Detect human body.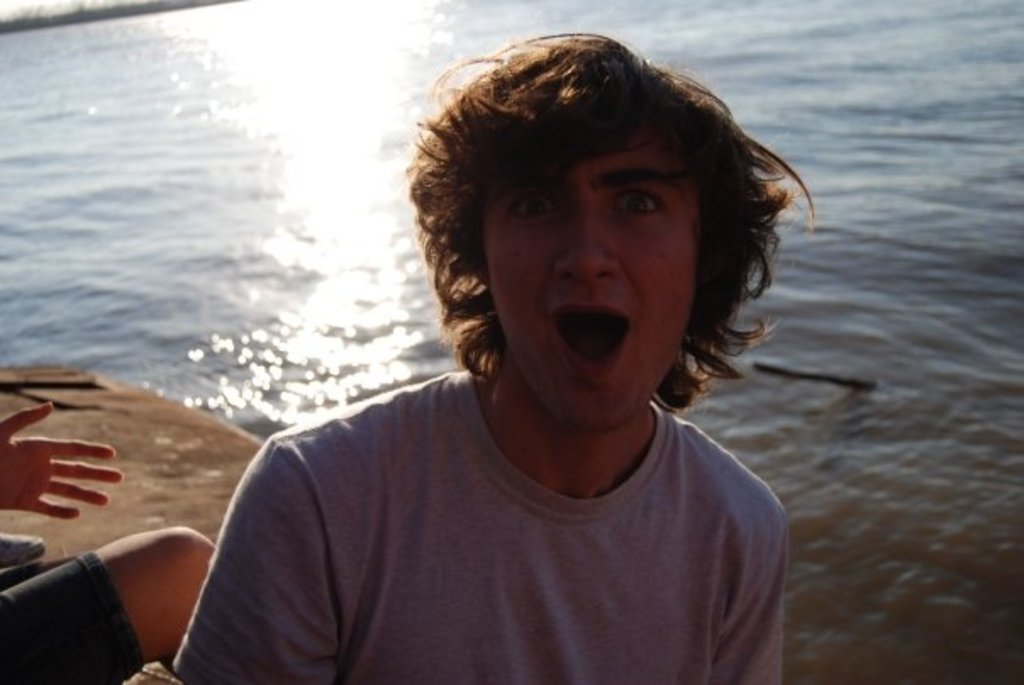
Detected at l=171, t=149, r=809, b=675.
